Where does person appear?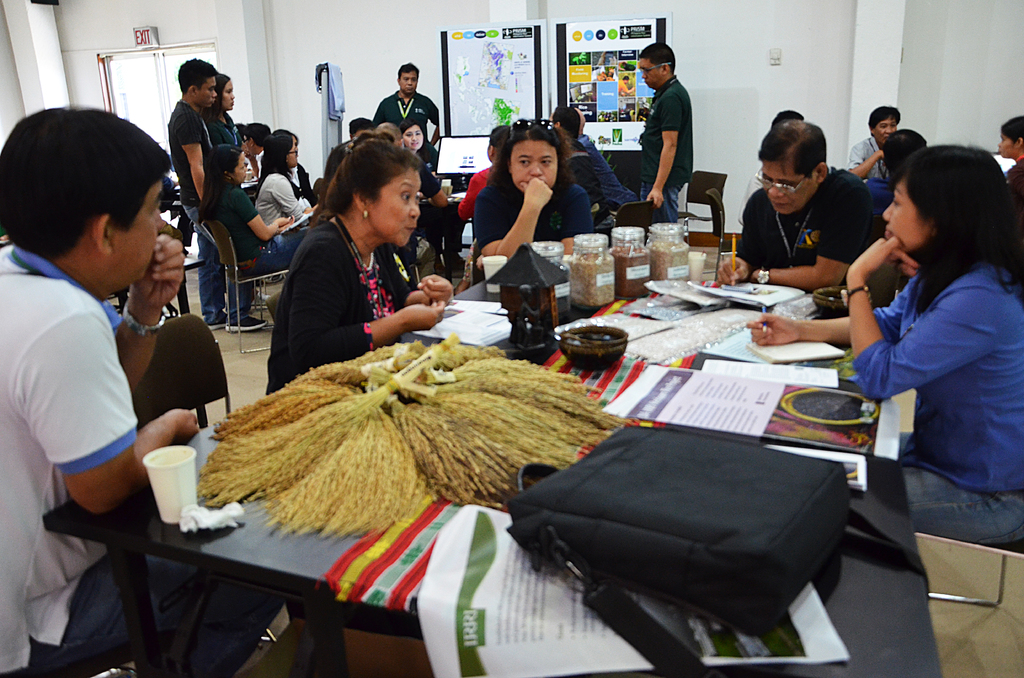
Appears at select_region(451, 125, 516, 227).
